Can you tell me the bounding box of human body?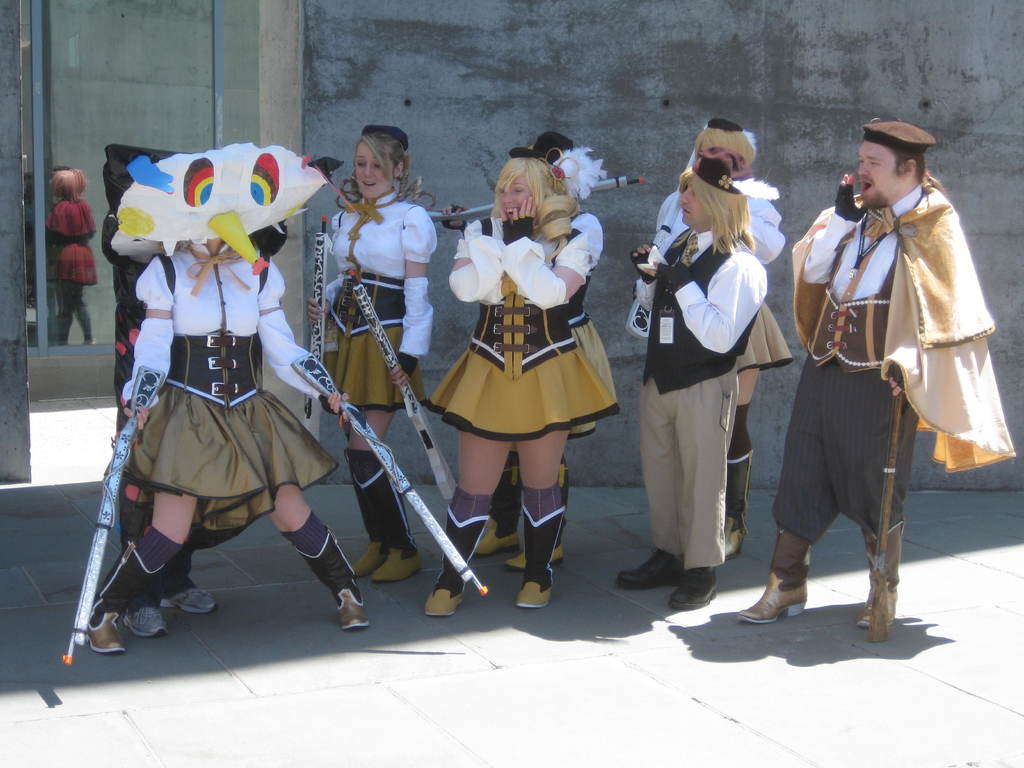
616 232 774 614.
